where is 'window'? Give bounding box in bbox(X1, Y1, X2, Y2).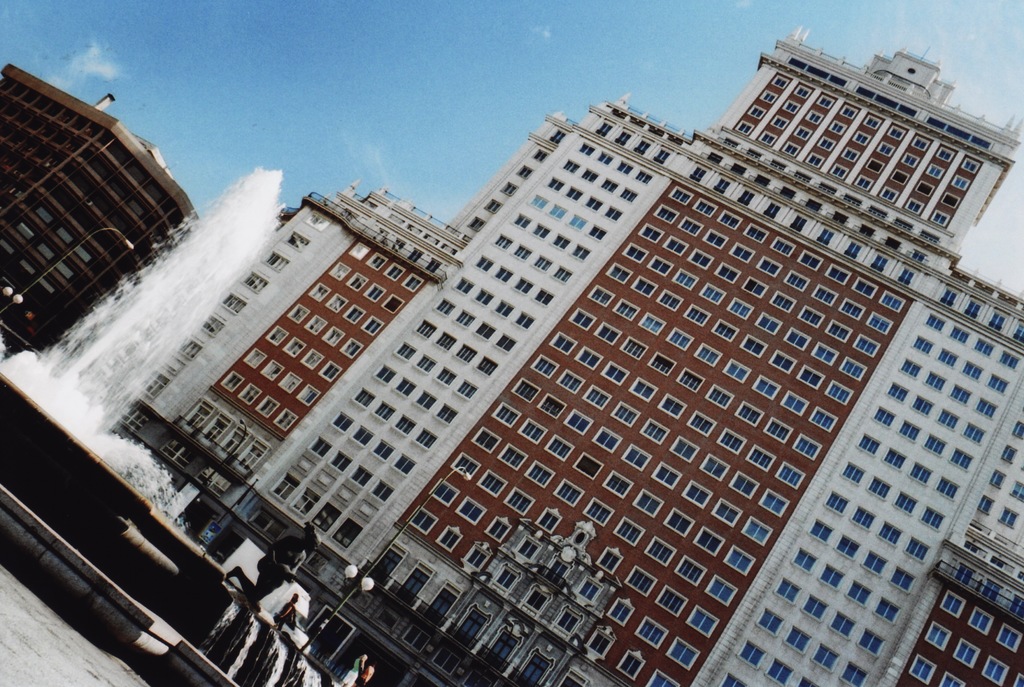
bbox(493, 300, 513, 314).
